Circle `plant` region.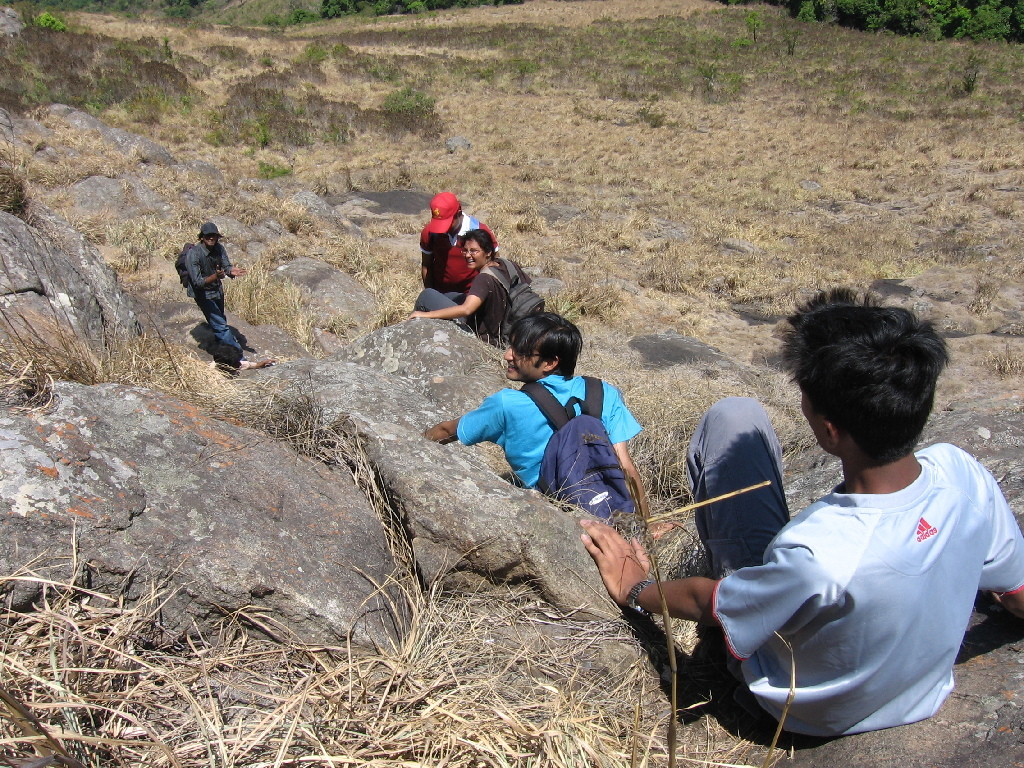
Region: x1=943, y1=55, x2=985, y2=97.
